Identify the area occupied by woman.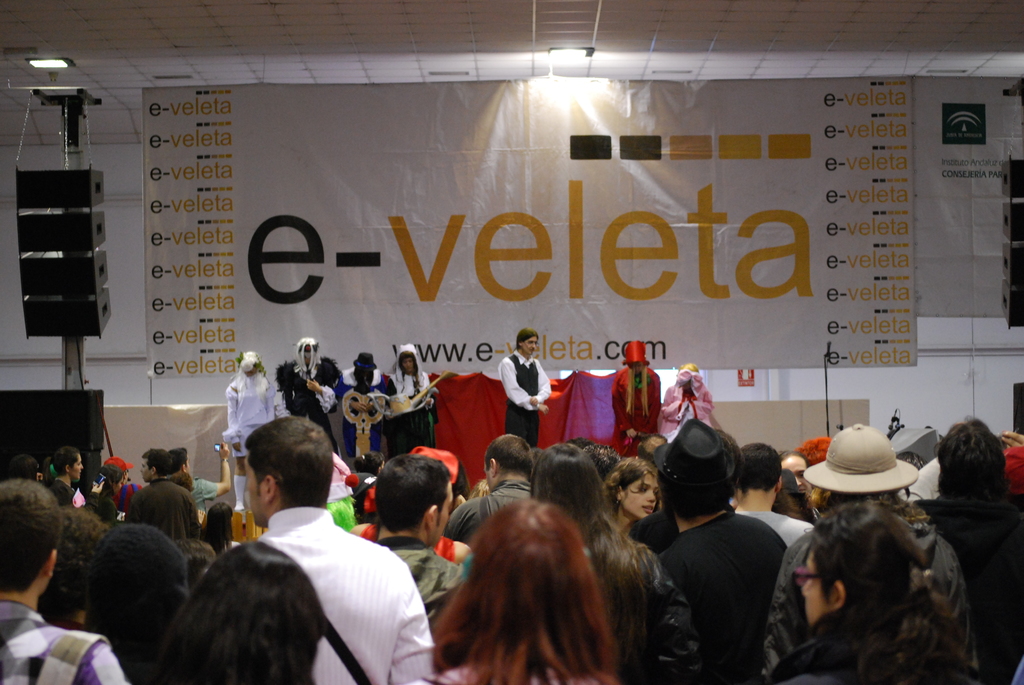
Area: BBox(766, 500, 971, 684).
